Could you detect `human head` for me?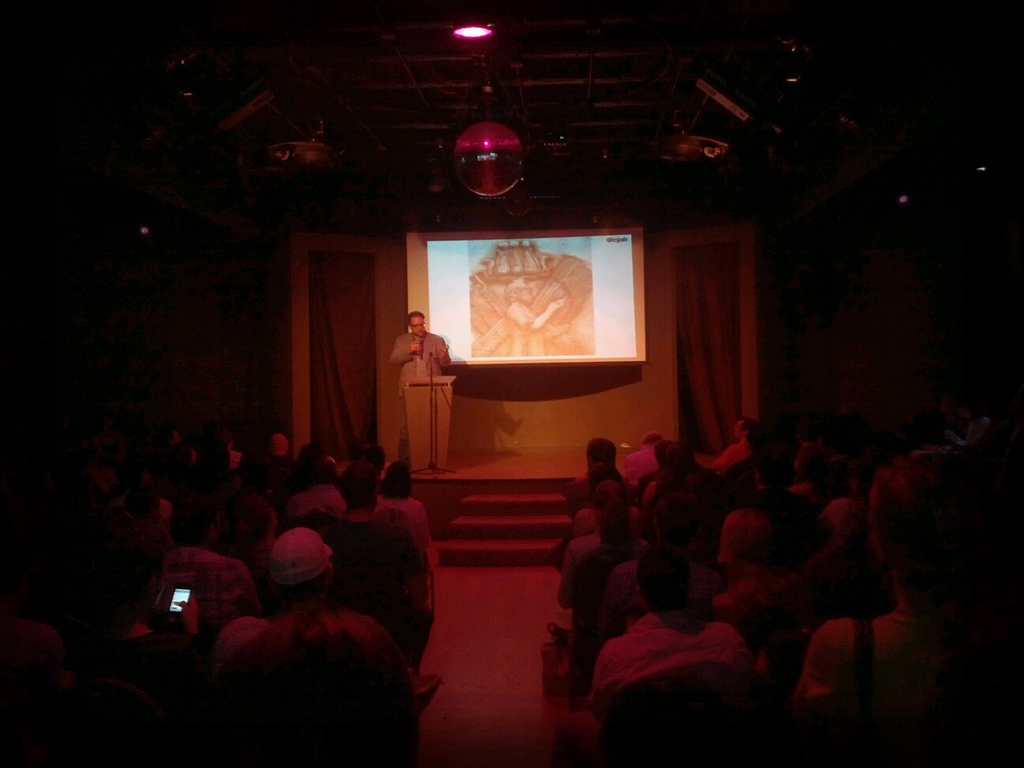
Detection result: 597, 495, 637, 538.
